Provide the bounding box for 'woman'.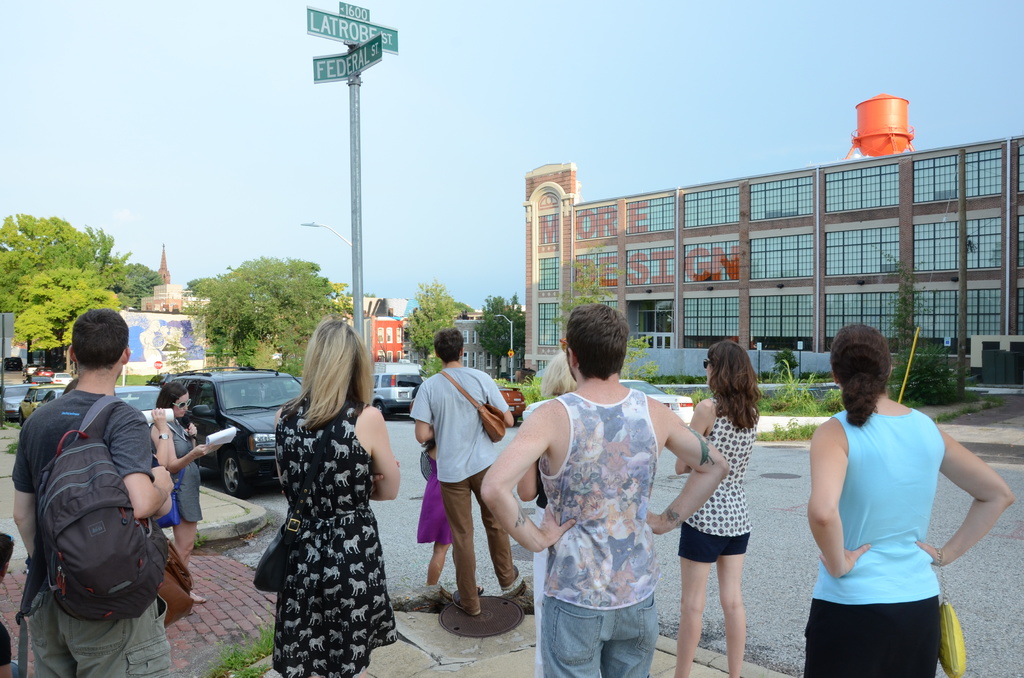
670:339:769:677.
